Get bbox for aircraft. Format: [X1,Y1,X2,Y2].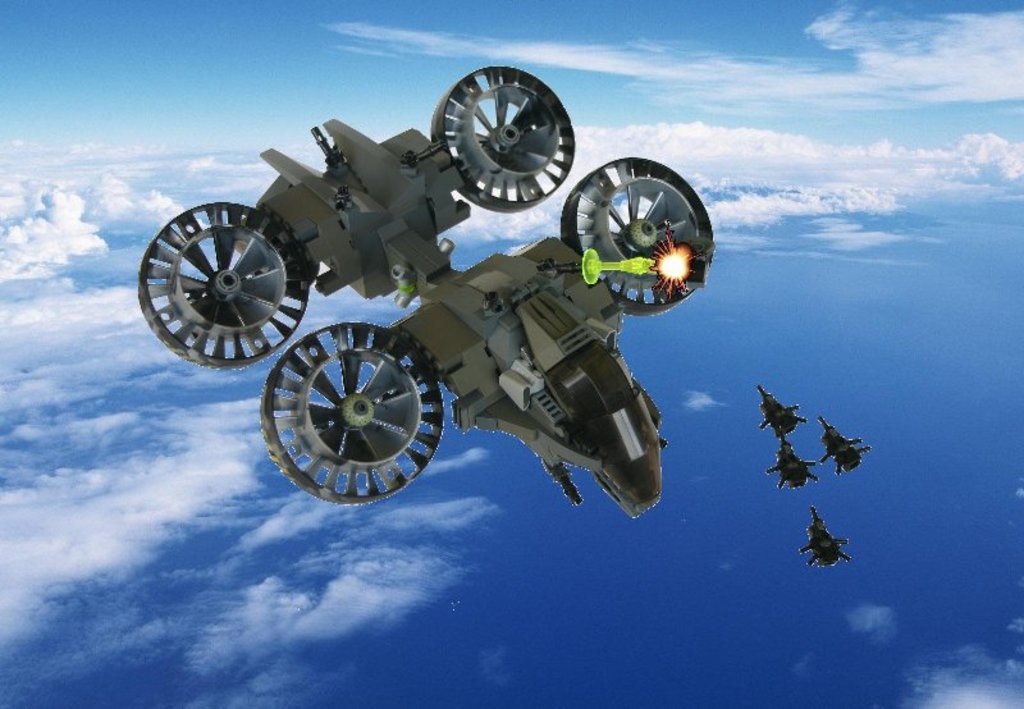
[768,434,819,491].
